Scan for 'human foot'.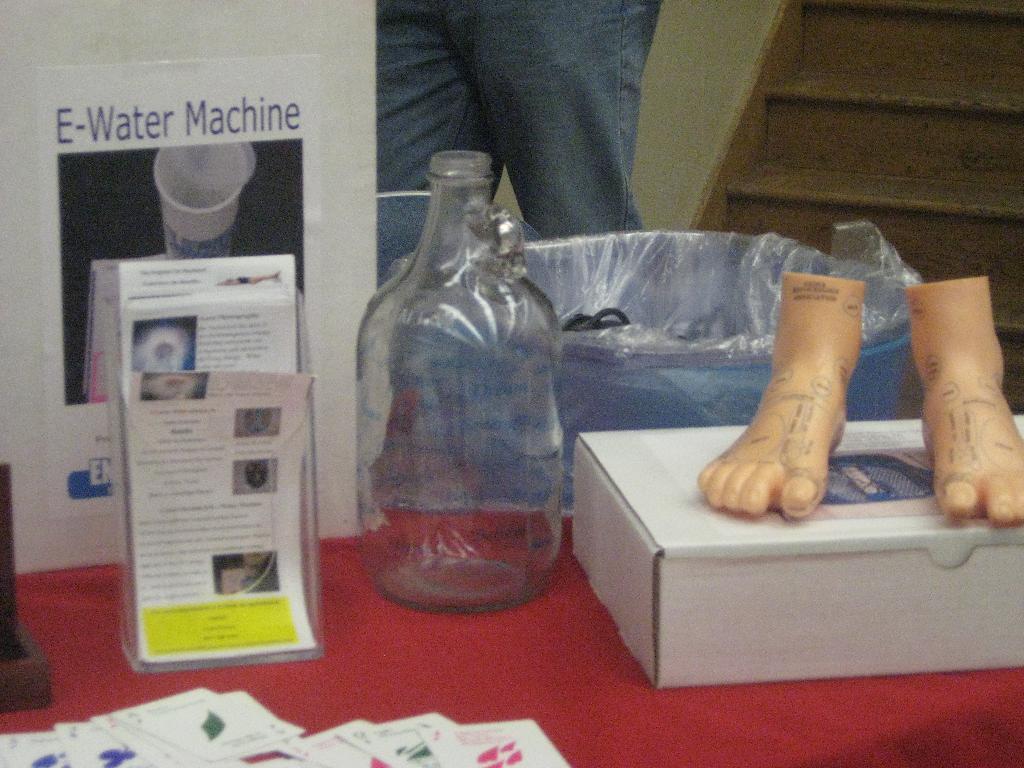
Scan result: [x1=695, y1=319, x2=874, y2=534].
